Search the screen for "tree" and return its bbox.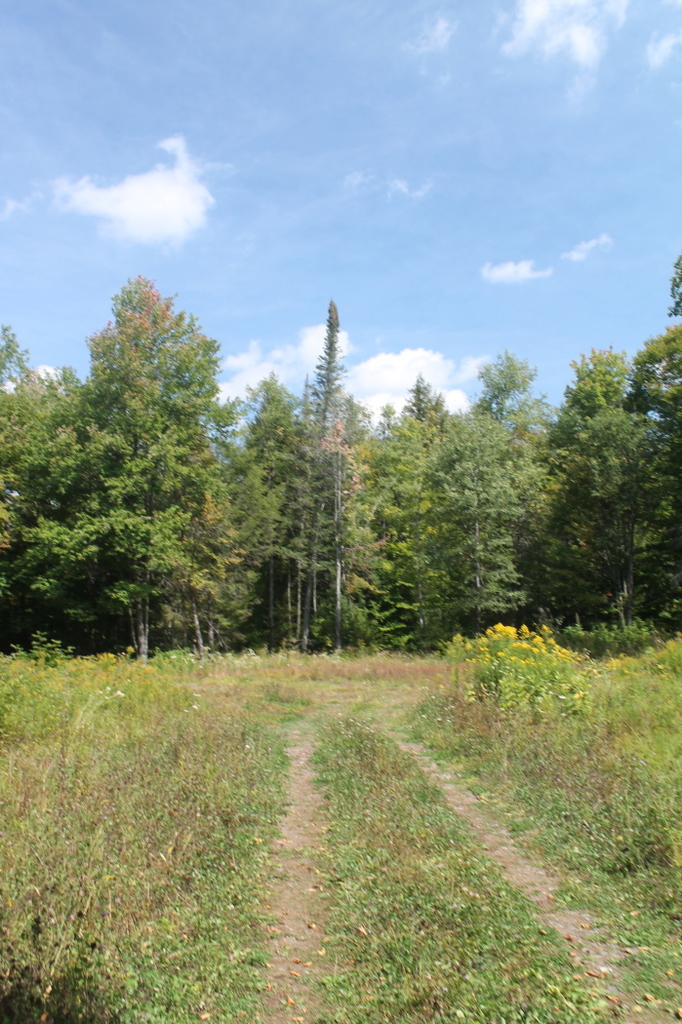
Found: <region>81, 262, 239, 490</region>.
